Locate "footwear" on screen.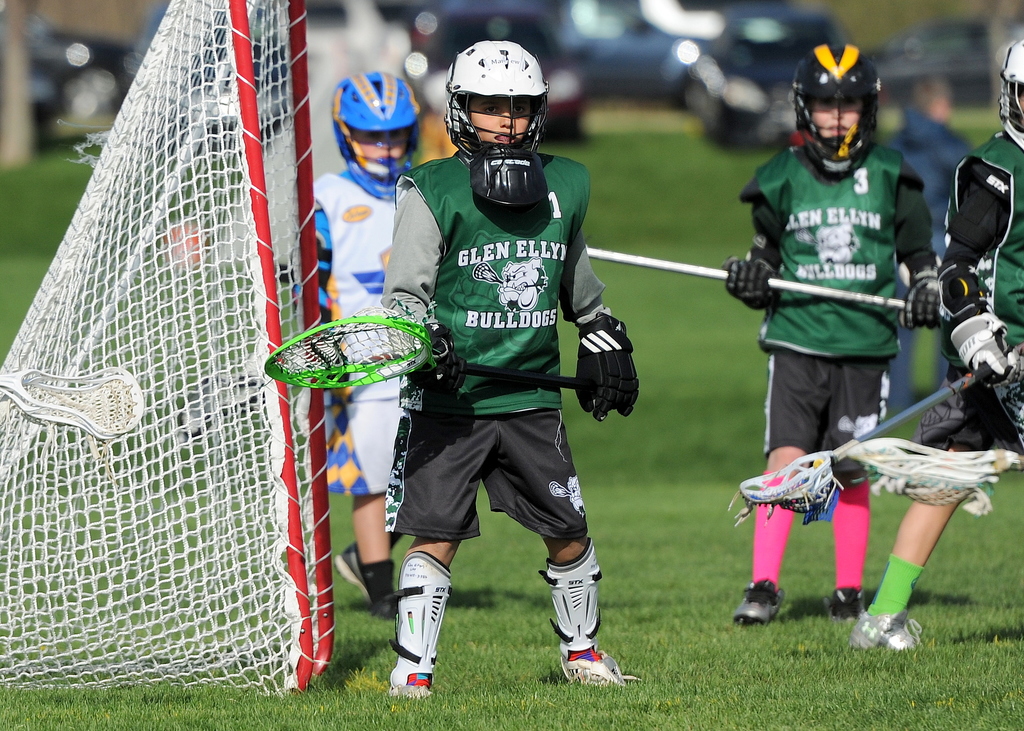
On screen at rect(390, 559, 454, 701).
